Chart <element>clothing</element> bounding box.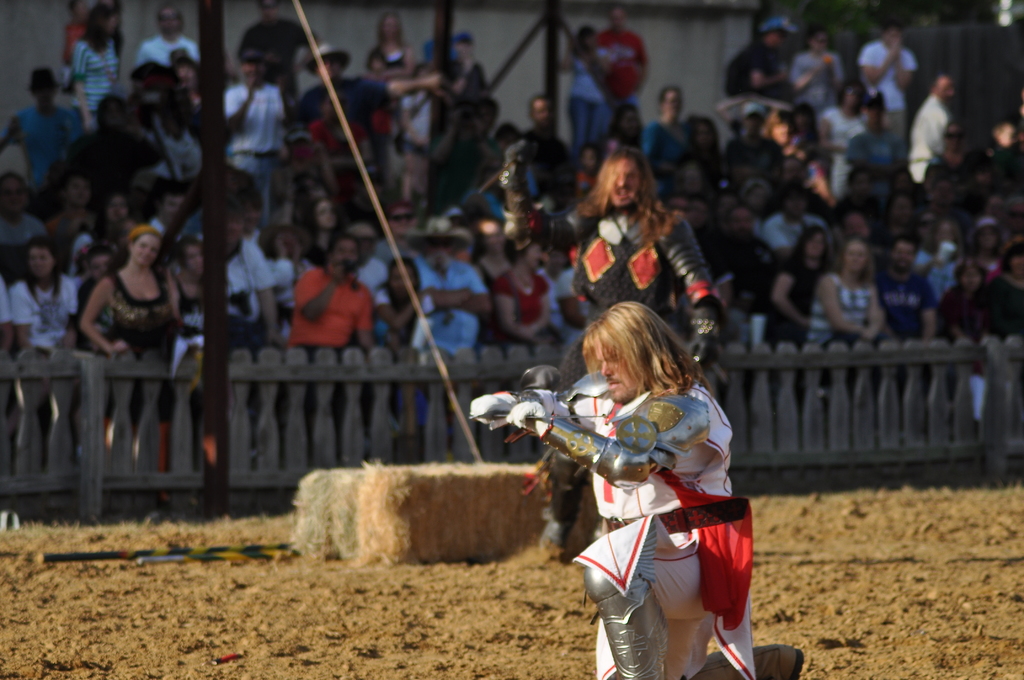
Charted: l=493, t=177, r=707, b=529.
